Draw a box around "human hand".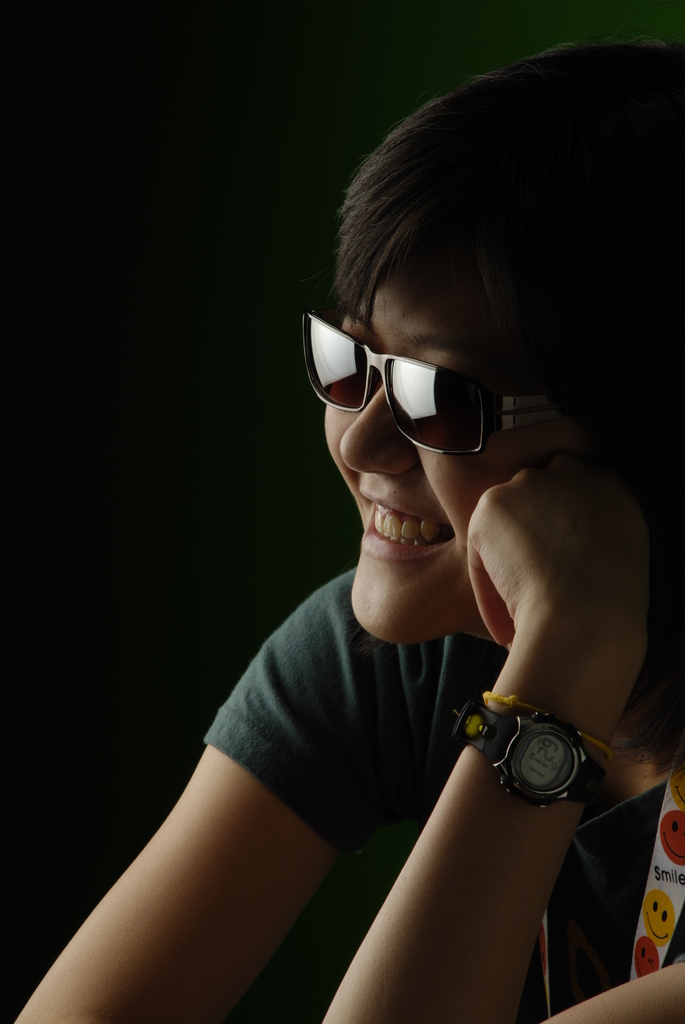
(462,422,644,748).
